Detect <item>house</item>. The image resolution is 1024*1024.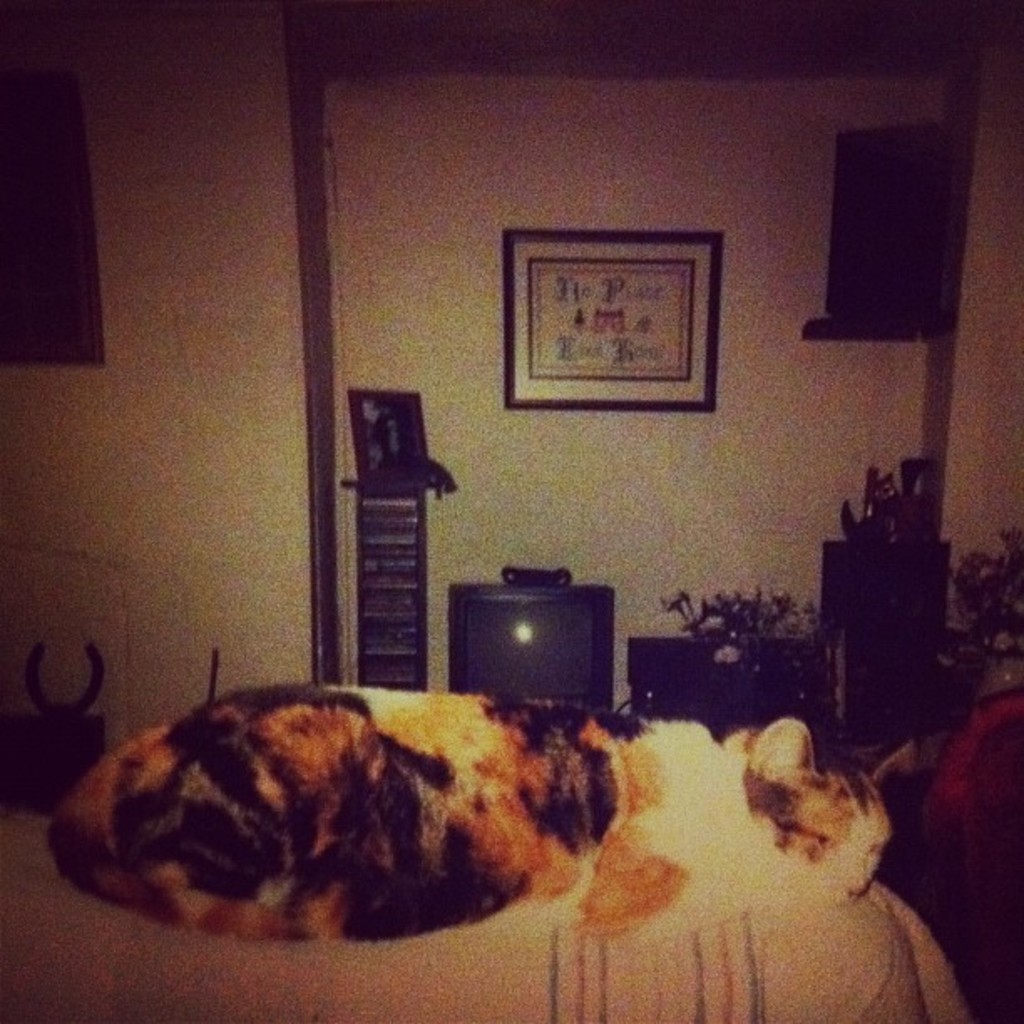
bbox=[0, 0, 1022, 1022].
